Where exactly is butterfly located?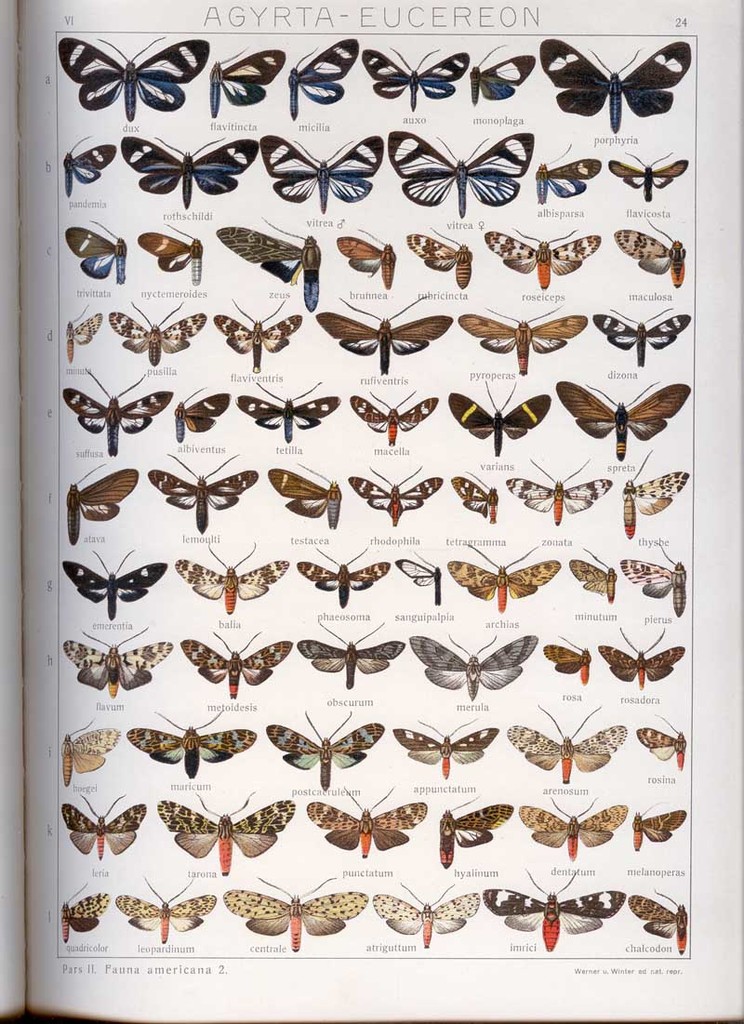
Its bounding box is <box>403,221,474,290</box>.
